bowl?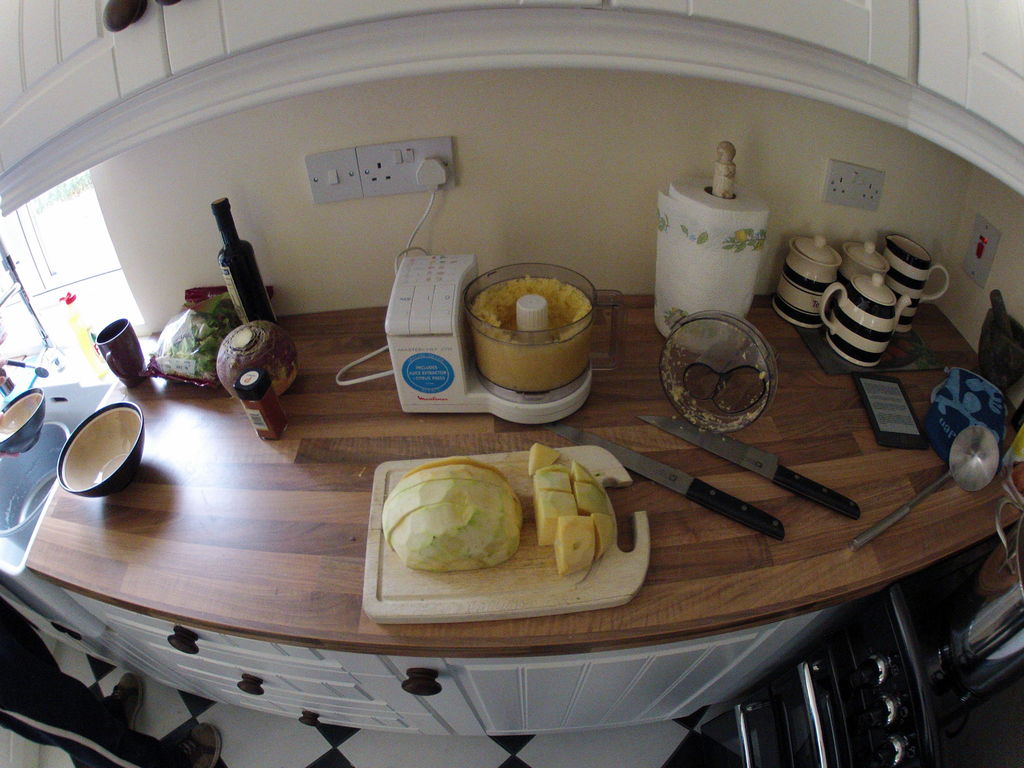
box=[46, 399, 136, 515]
